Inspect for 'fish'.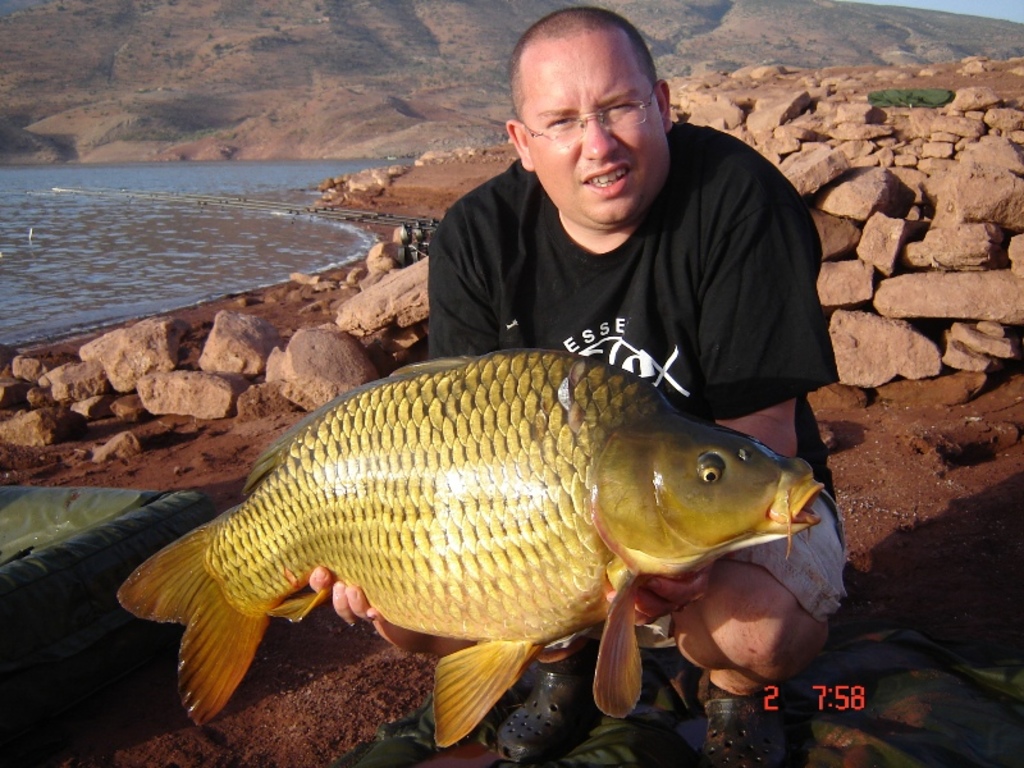
Inspection: x1=116, y1=347, x2=822, y2=749.
